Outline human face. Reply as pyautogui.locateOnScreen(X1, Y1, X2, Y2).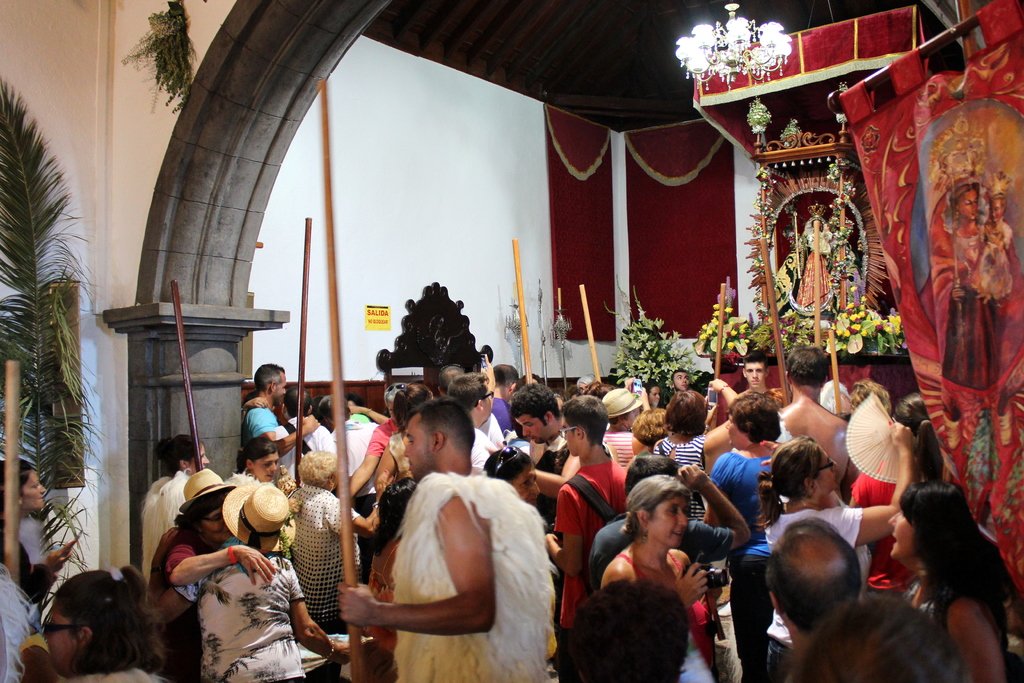
pyautogui.locateOnScreen(254, 452, 280, 484).
